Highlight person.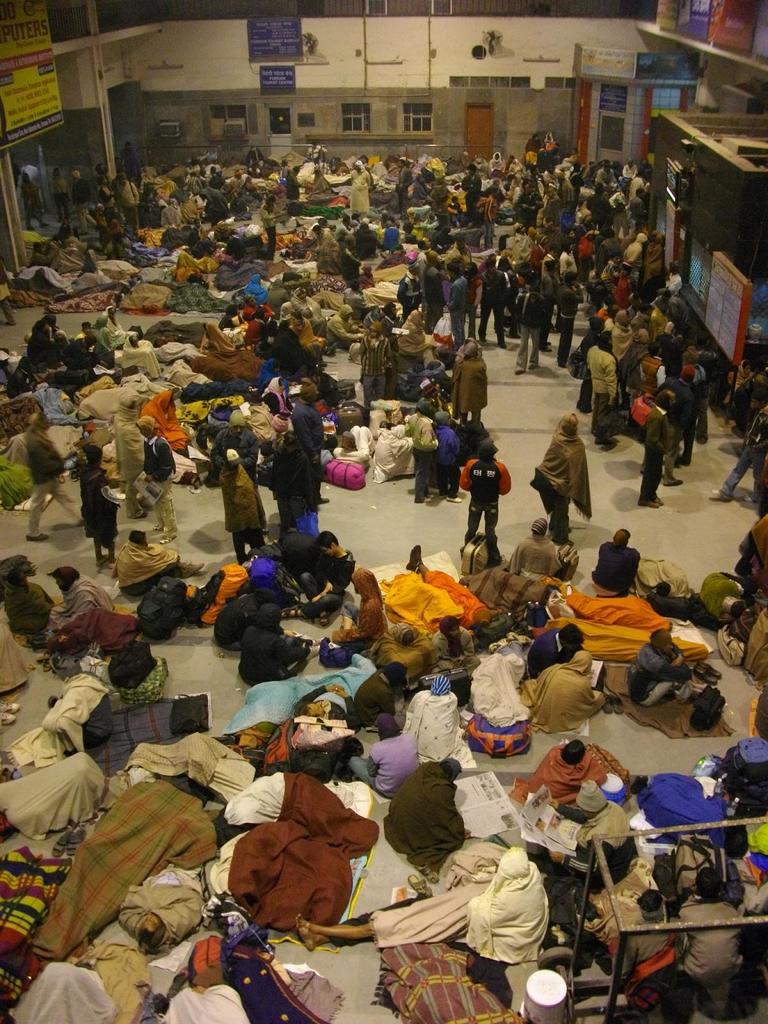
Highlighted region: 461, 431, 510, 564.
